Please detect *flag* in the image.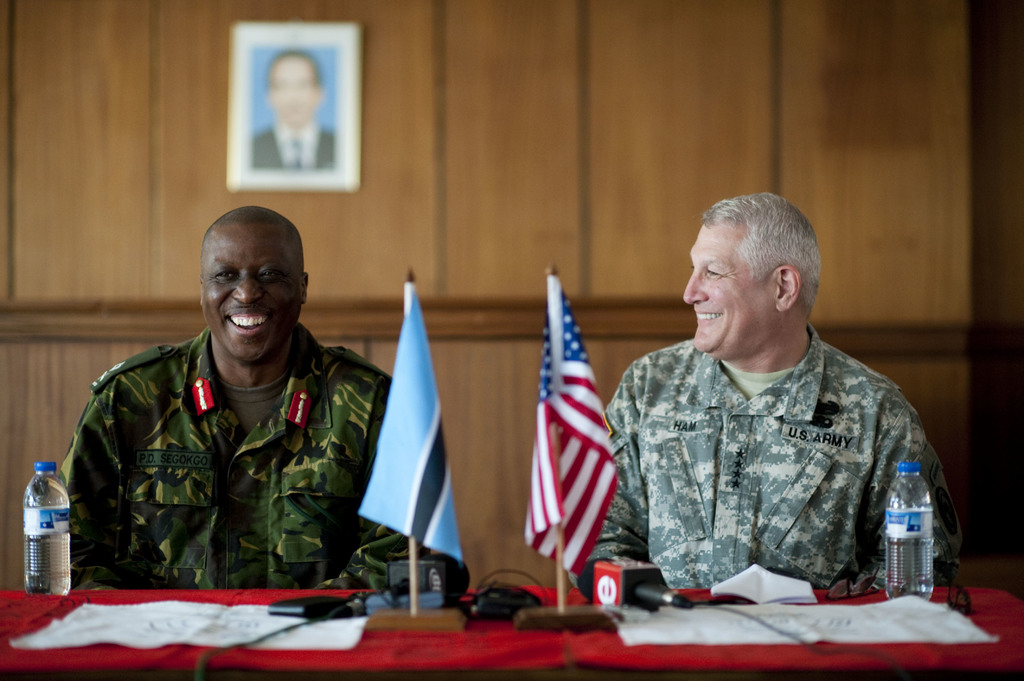
BBox(348, 278, 473, 600).
